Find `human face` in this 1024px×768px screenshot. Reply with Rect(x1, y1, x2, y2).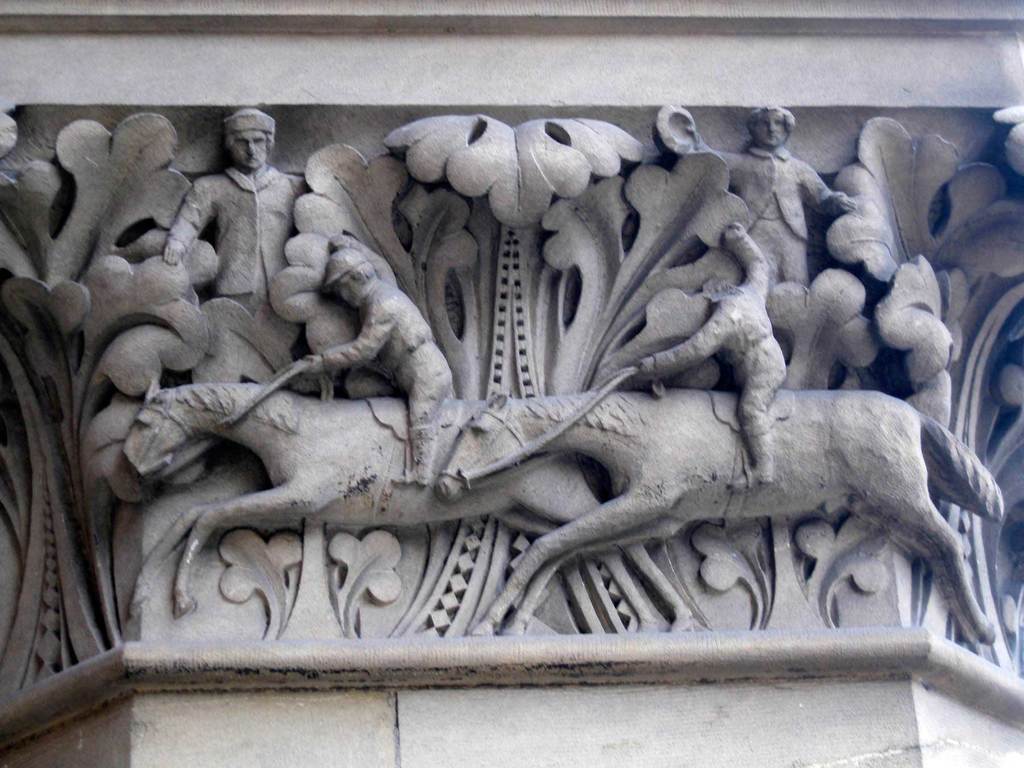
Rect(758, 118, 785, 144).
